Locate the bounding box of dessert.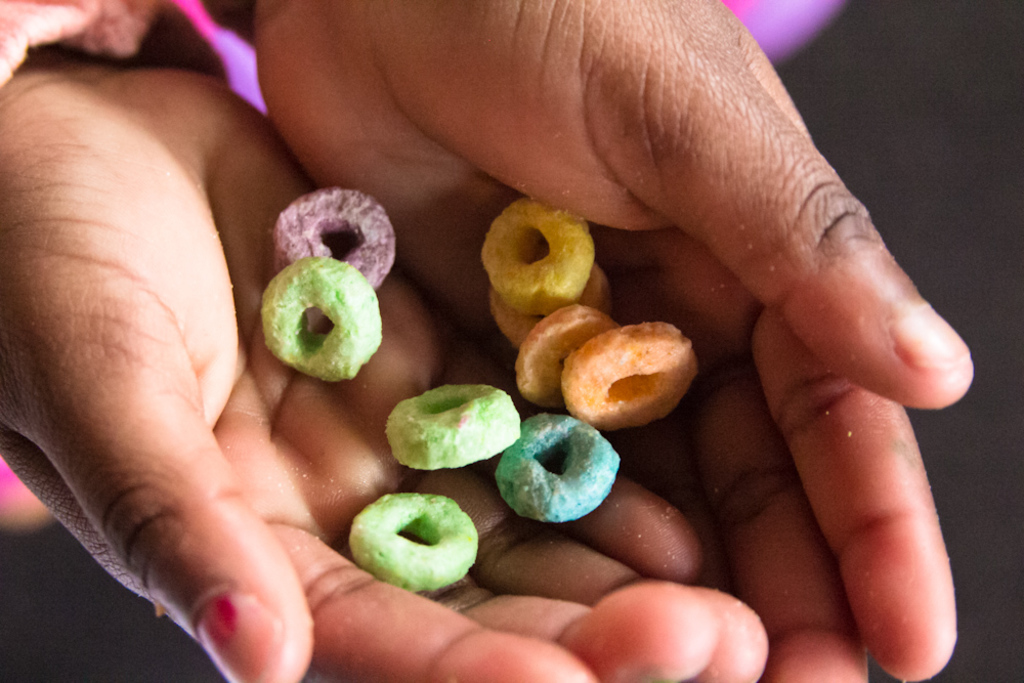
Bounding box: box=[263, 254, 388, 378].
